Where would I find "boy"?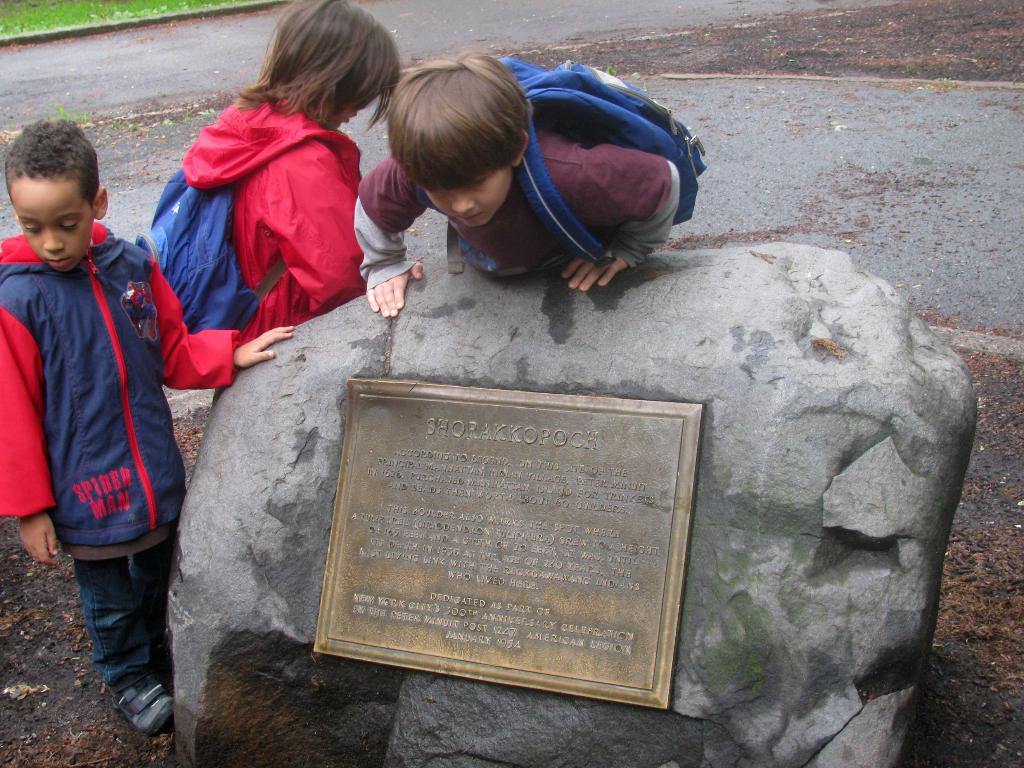
At pyautogui.locateOnScreen(0, 117, 288, 741).
